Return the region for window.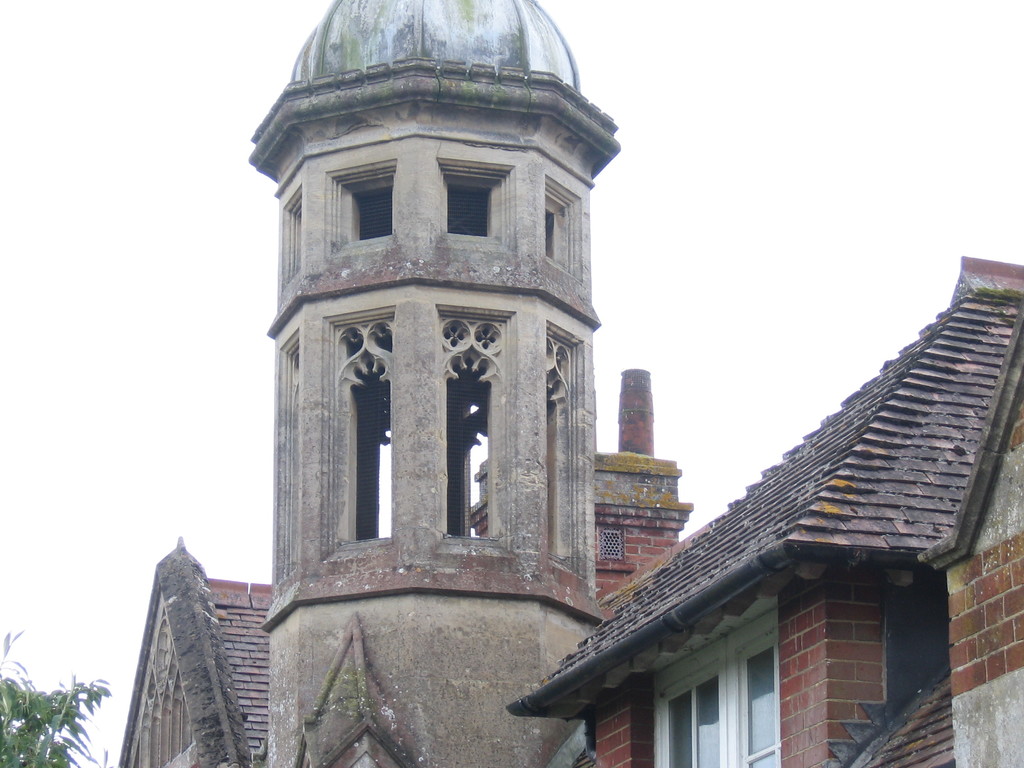
(643,604,786,767).
